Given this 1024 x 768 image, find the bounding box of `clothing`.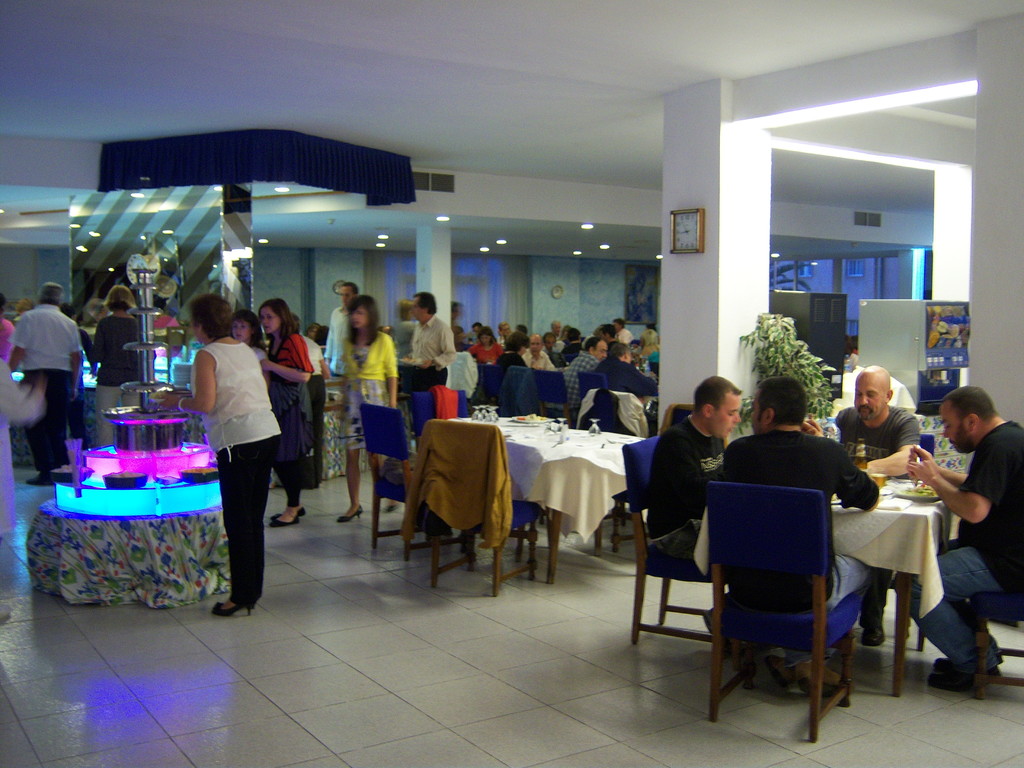
region(93, 310, 161, 458).
